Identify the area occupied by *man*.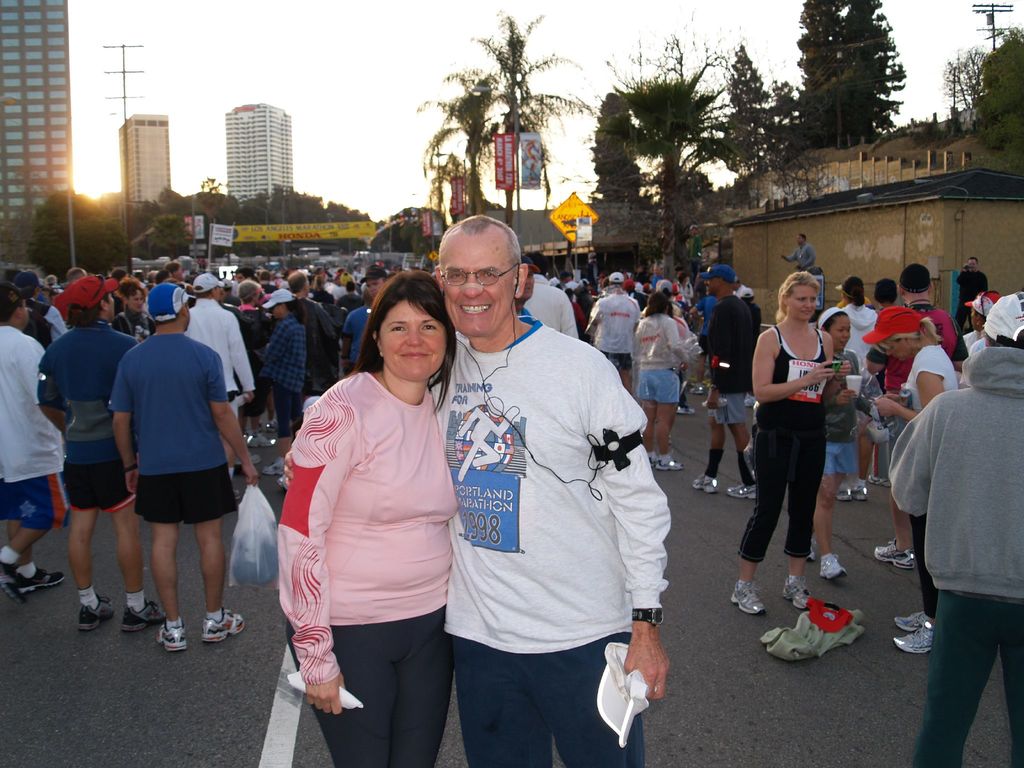
Area: 50:267:88:326.
